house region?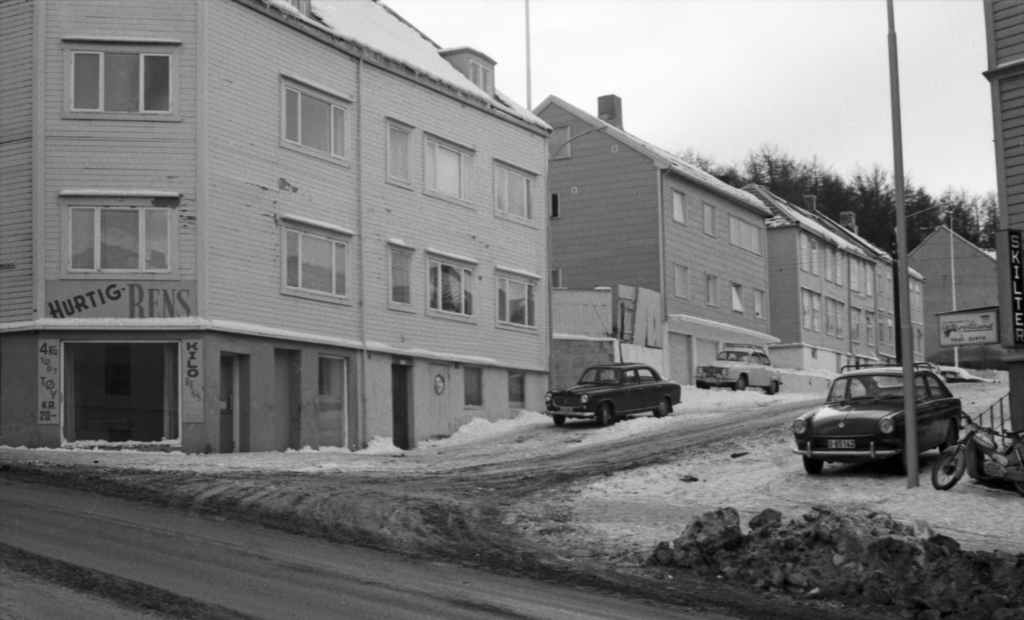
61/17/580/440
